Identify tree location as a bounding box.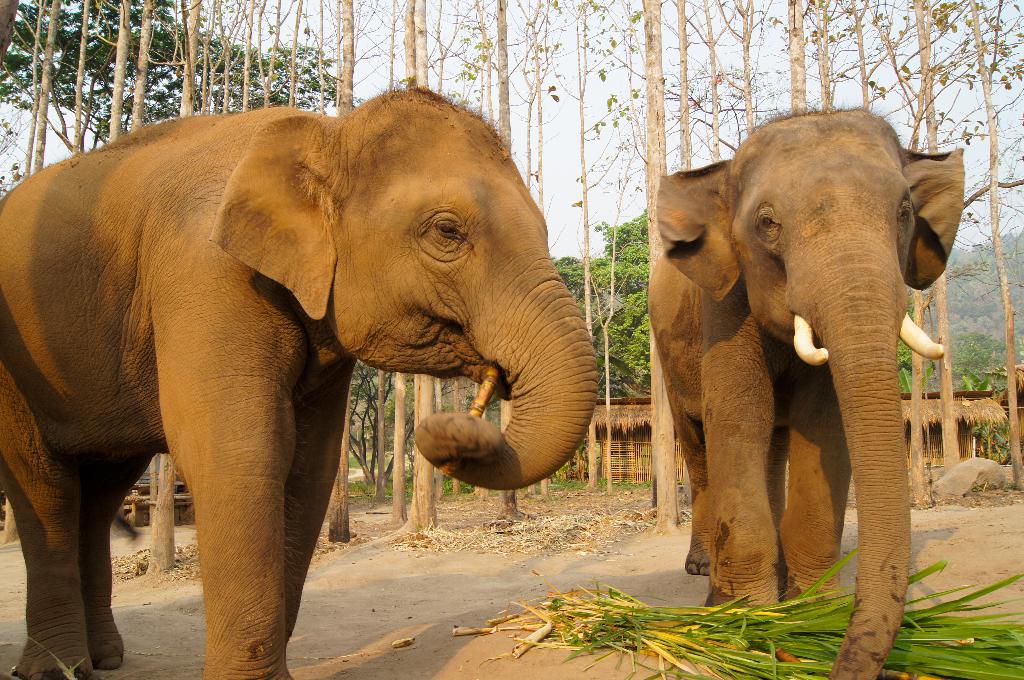
(111, 0, 129, 141).
